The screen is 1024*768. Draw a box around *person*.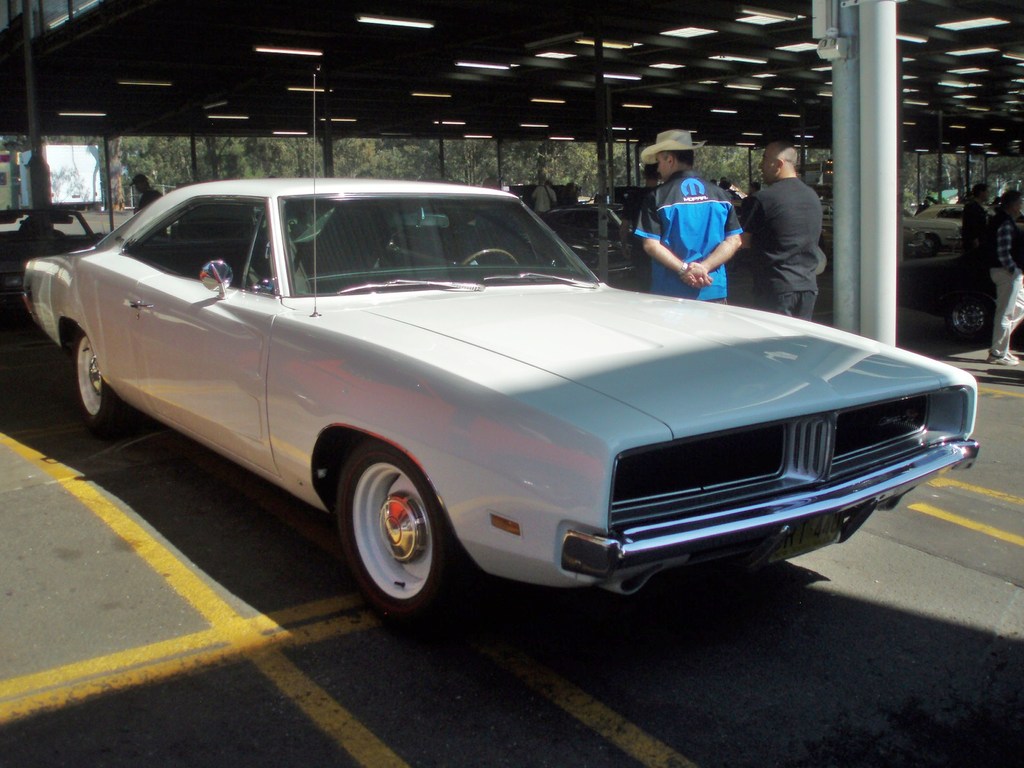
left=990, top=188, right=1023, bottom=364.
